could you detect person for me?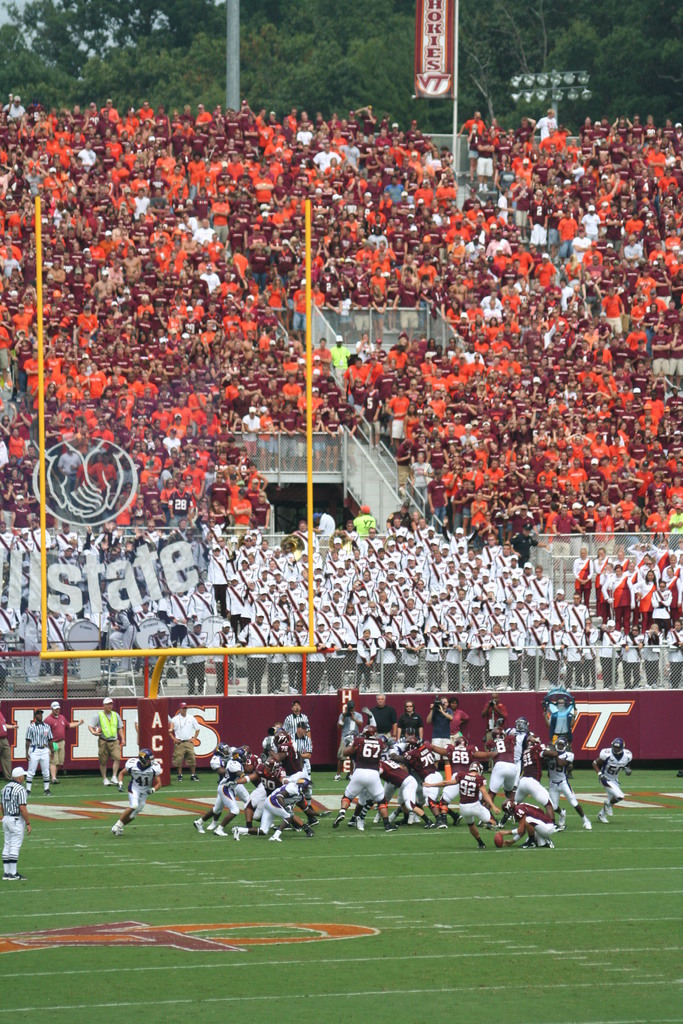
Detection result: 88,698,124,785.
